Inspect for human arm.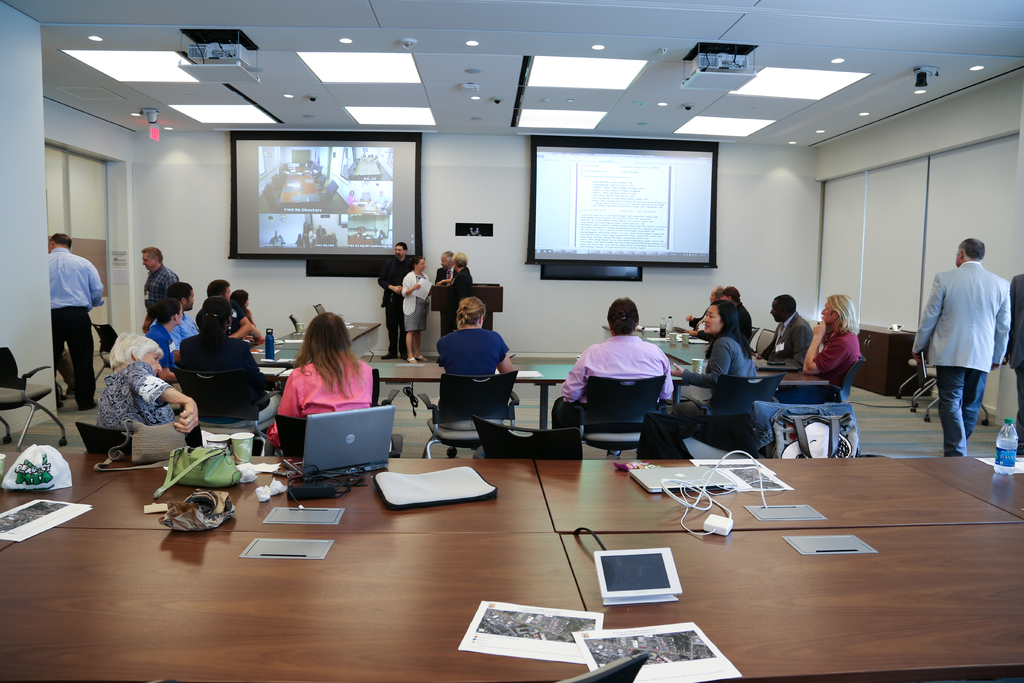
Inspection: x1=86 y1=259 x2=102 y2=307.
